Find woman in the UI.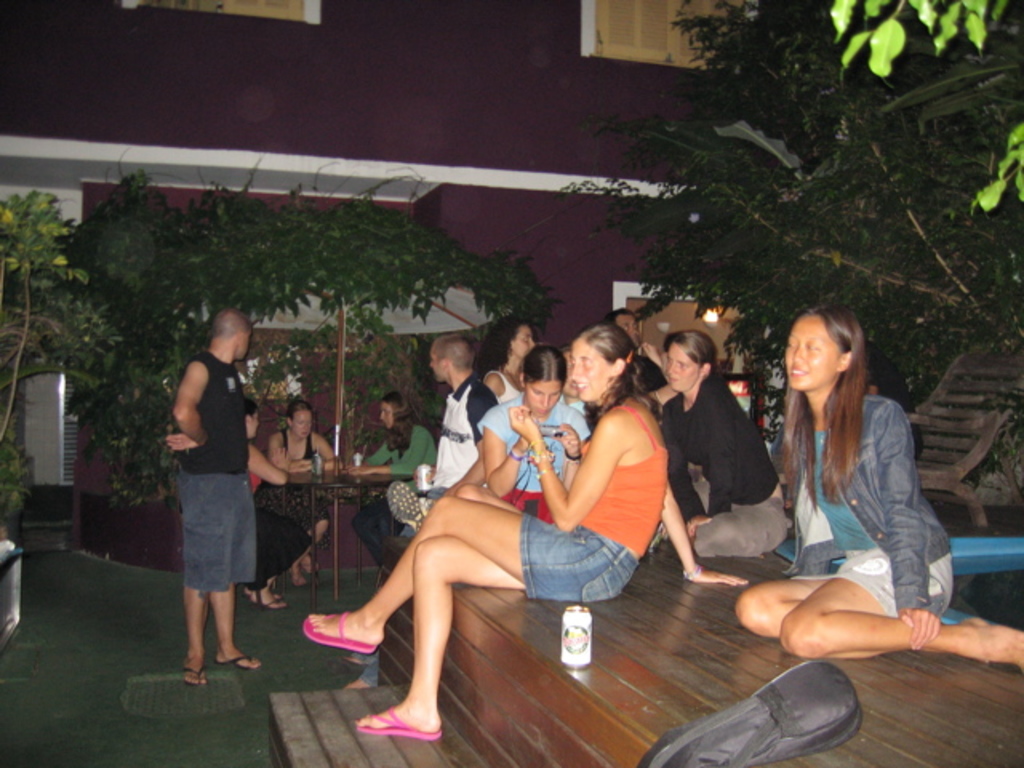
UI element at 298 325 752 747.
